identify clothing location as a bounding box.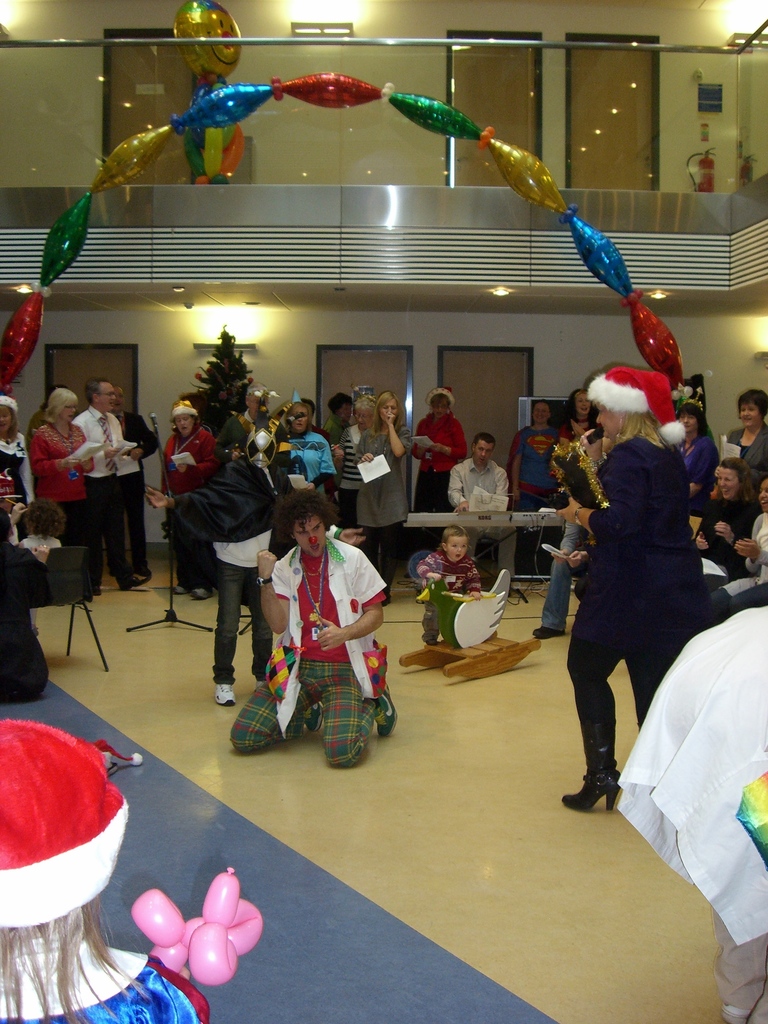
bbox(566, 436, 713, 718).
